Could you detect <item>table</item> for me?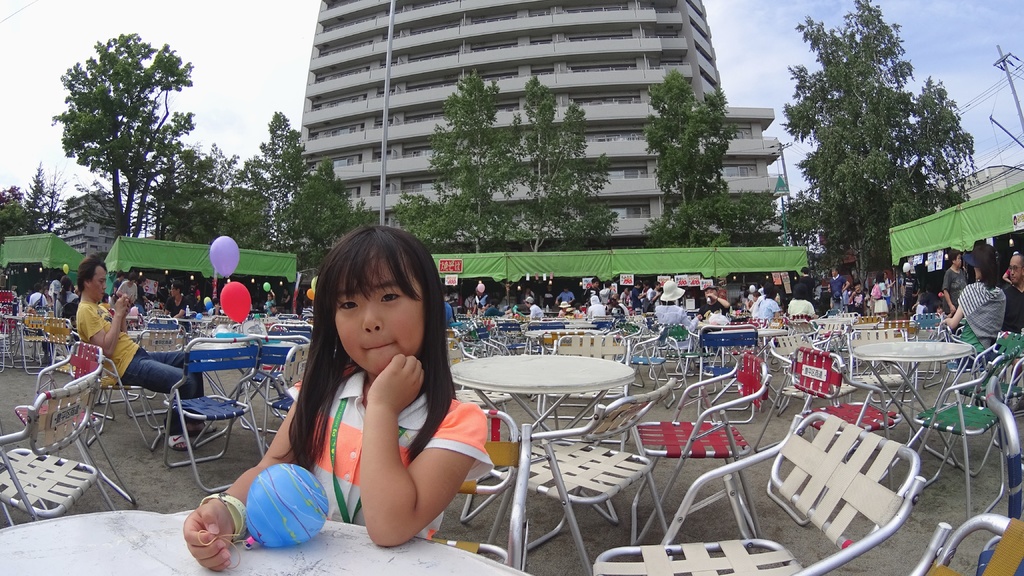
Detection result: BBox(522, 314, 621, 345).
